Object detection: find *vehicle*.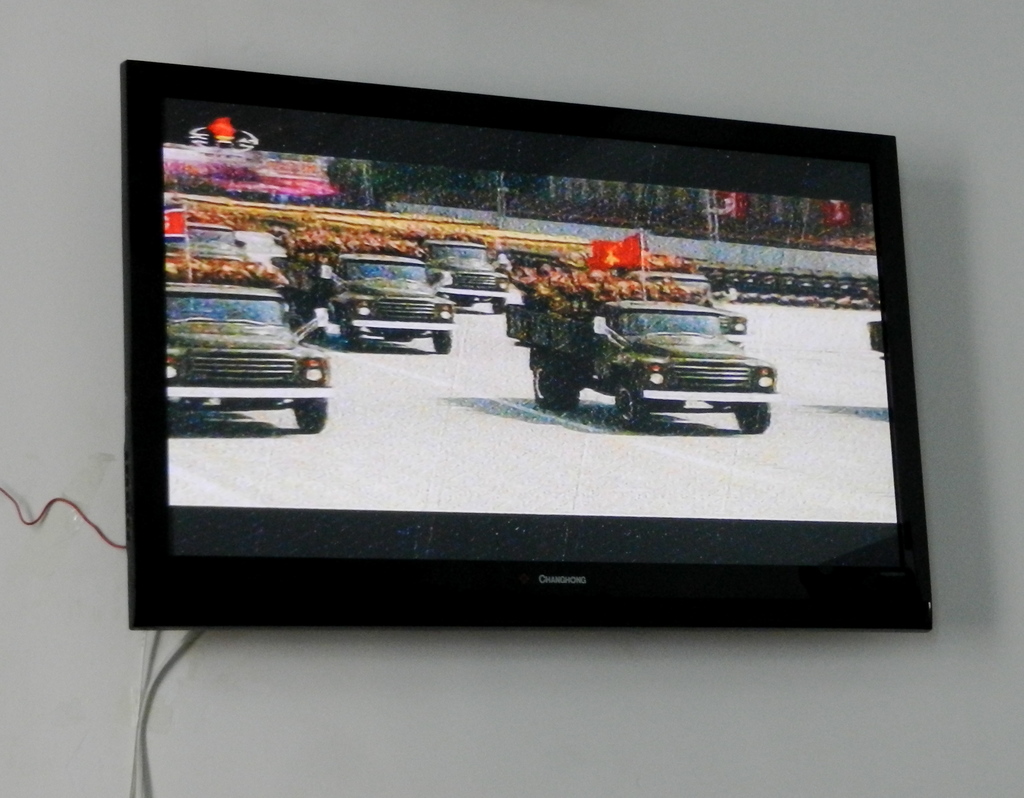
rect(630, 266, 713, 302).
